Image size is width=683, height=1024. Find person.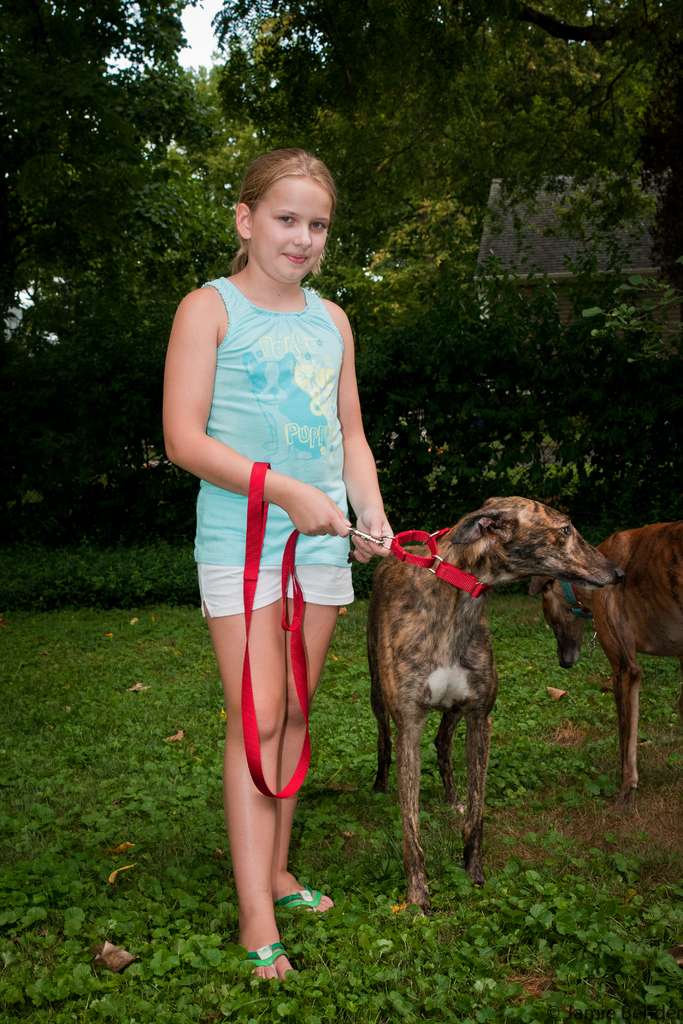
l=172, t=118, r=394, b=964.
